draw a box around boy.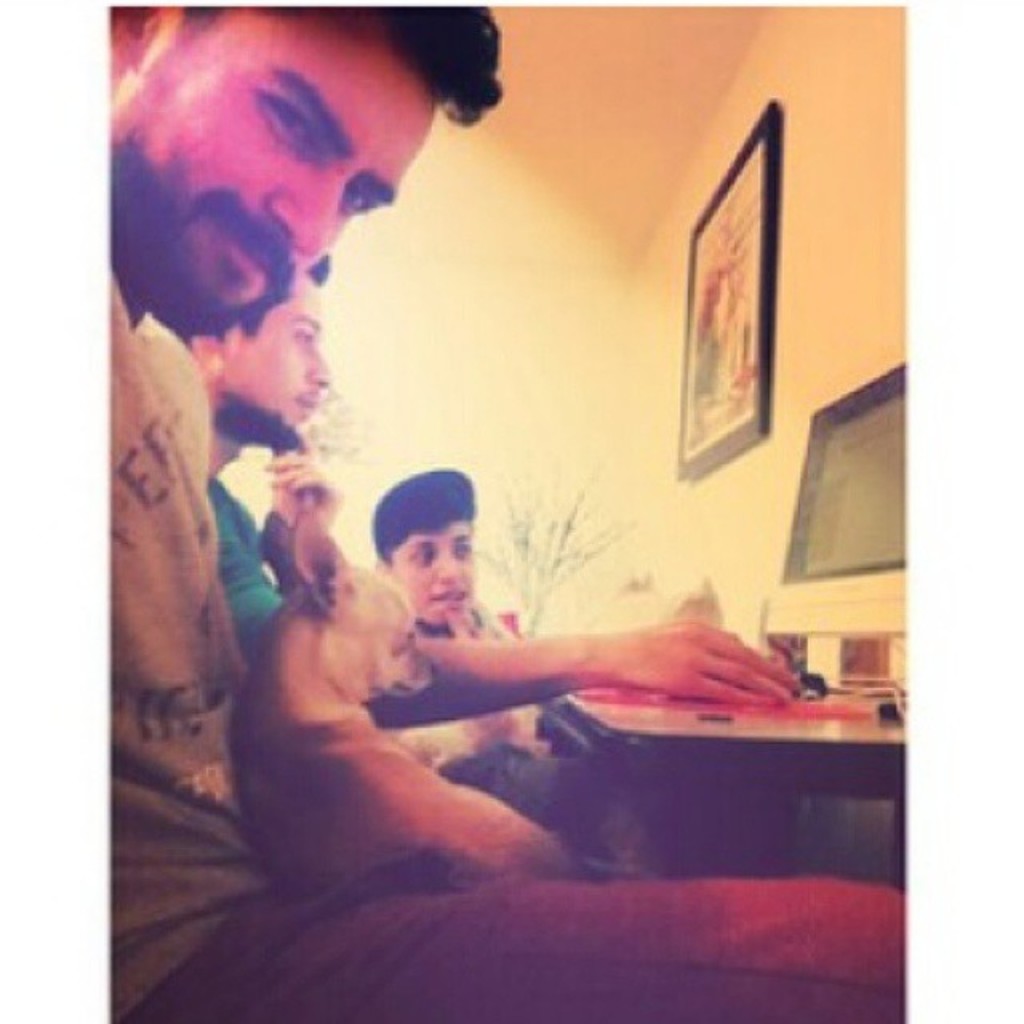
x1=379 y1=470 x2=541 y2=771.
